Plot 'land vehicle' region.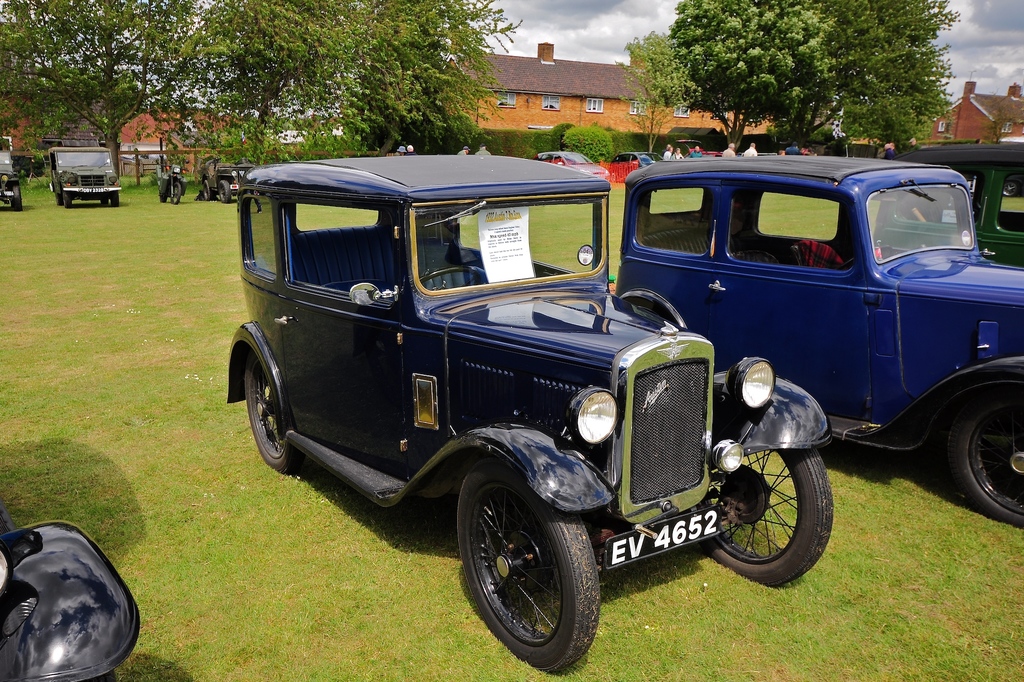
Plotted at 612,149,660,168.
